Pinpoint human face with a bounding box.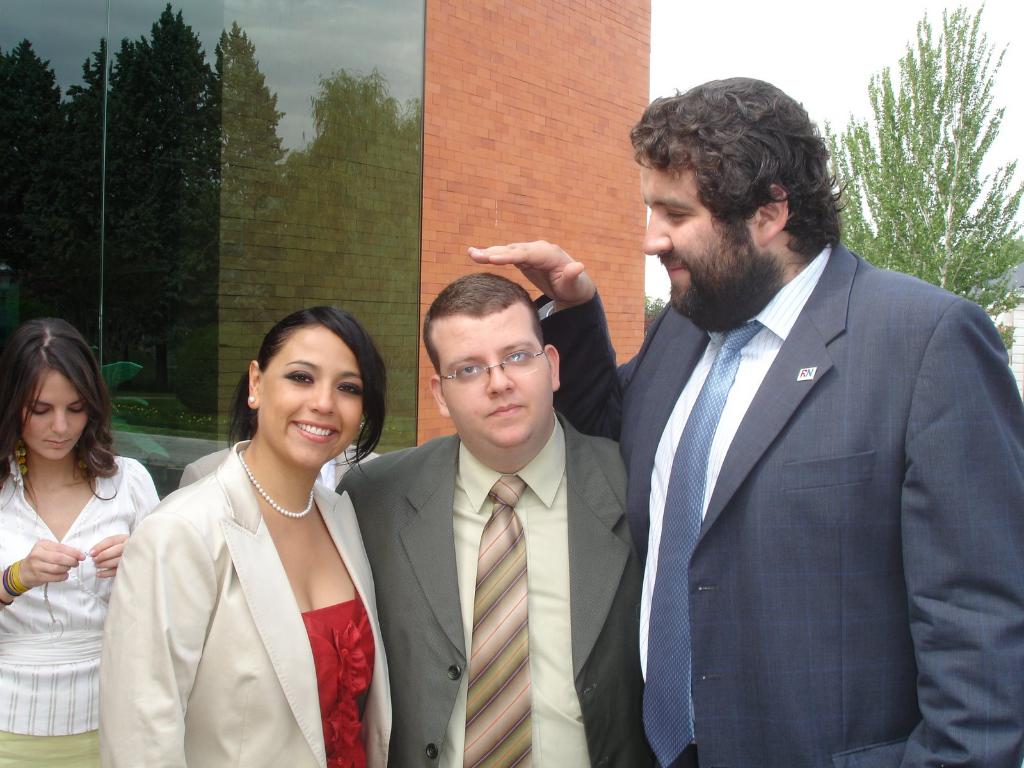
[x1=632, y1=157, x2=753, y2=315].
